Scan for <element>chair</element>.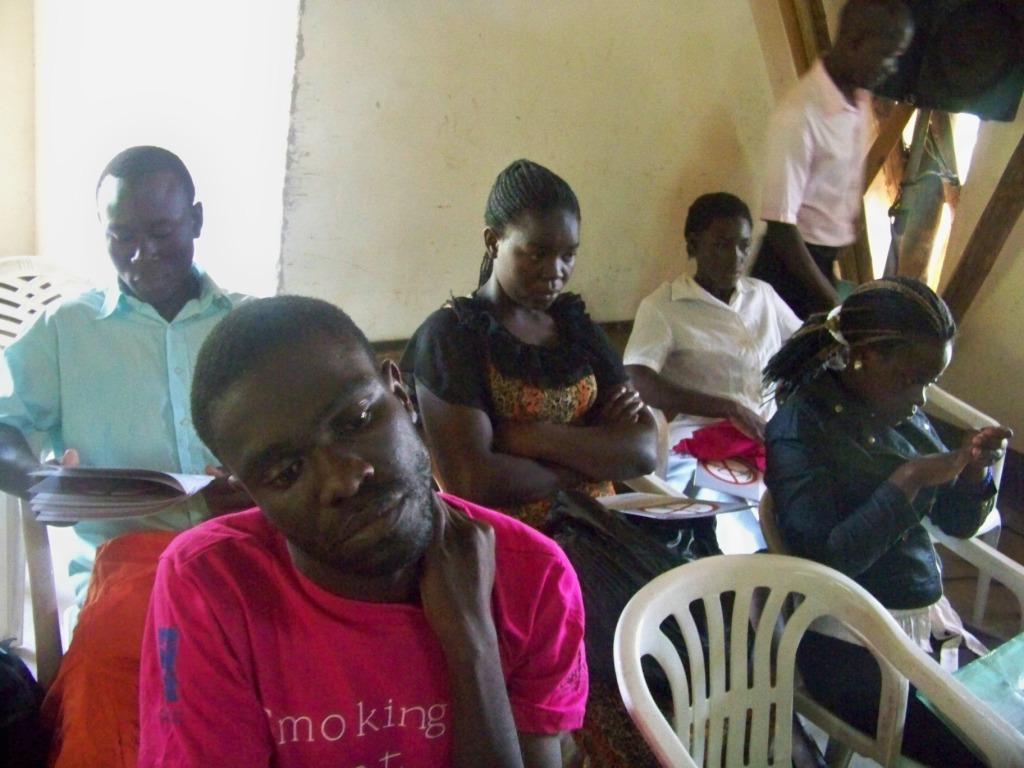
Scan result: (757,486,1023,767).
